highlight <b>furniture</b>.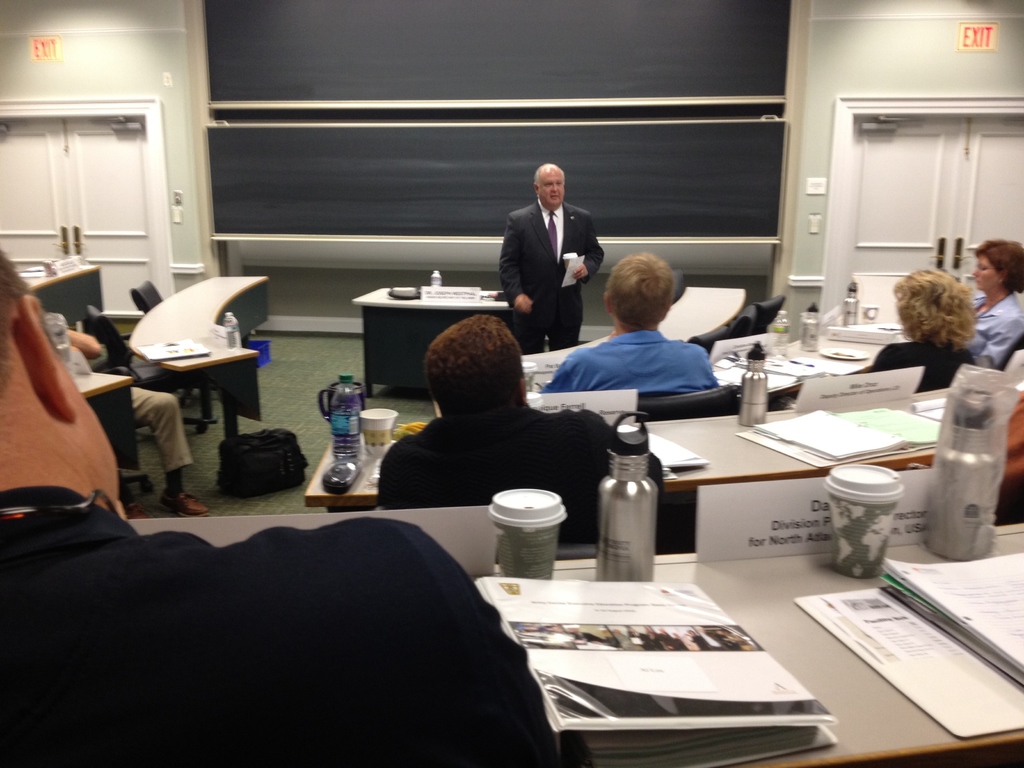
Highlighted region: (304,380,1023,511).
